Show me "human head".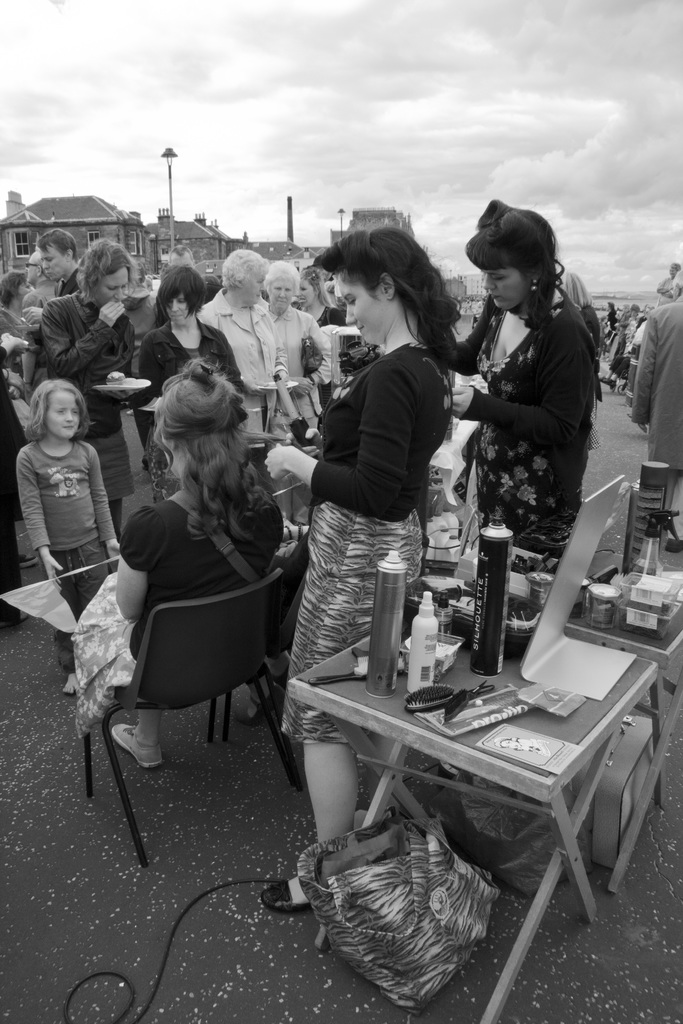
"human head" is here: left=470, top=205, right=554, bottom=308.
